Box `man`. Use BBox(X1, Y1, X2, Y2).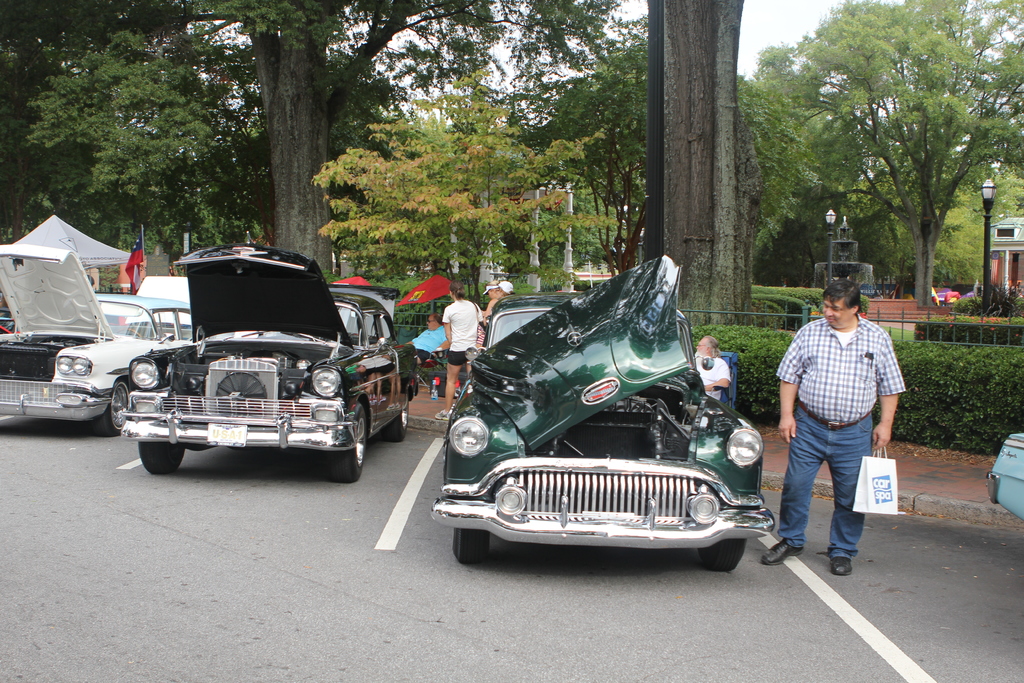
BBox(774, 268, 911, 565).
